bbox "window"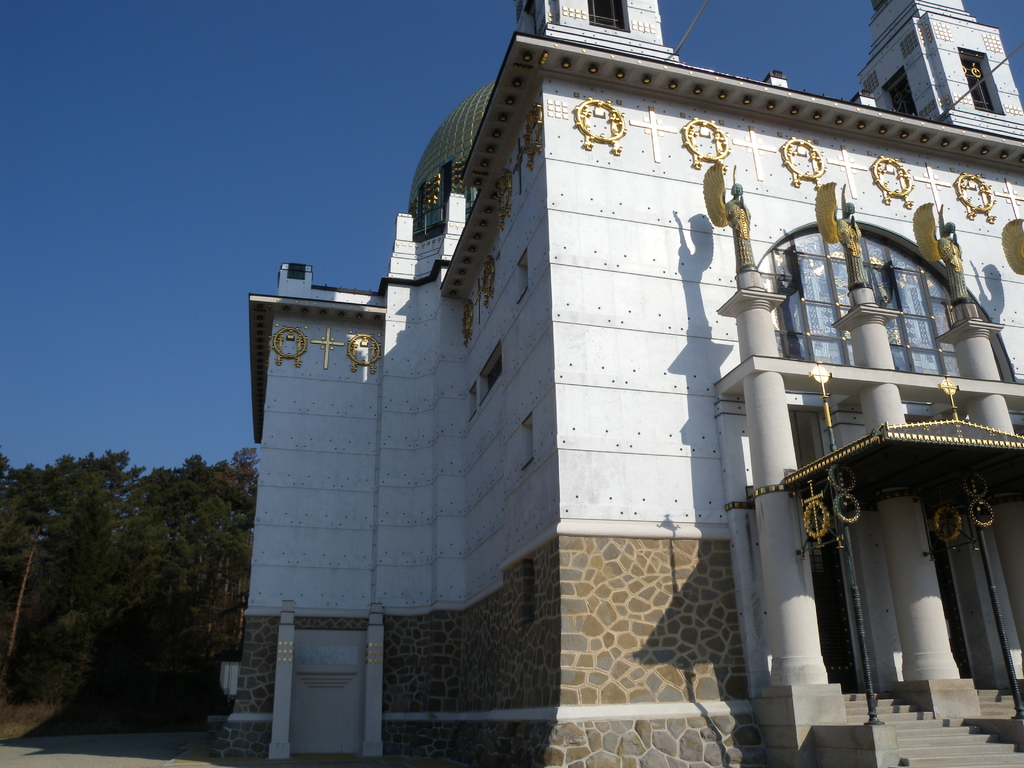
Rect(478, 339, 500, 404)
